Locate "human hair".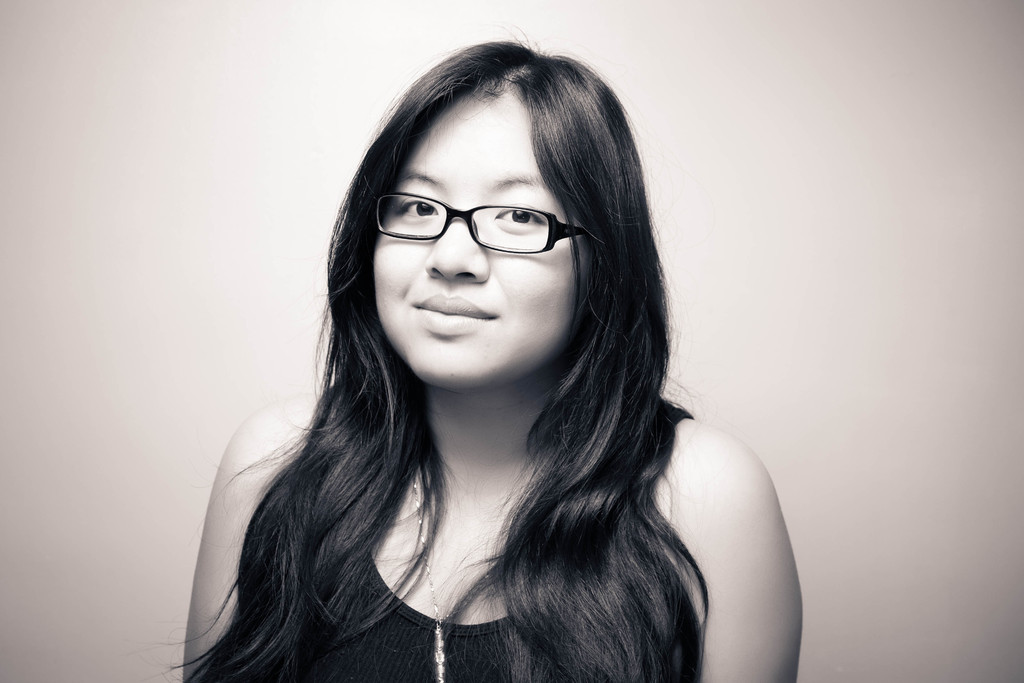
Bounding box: (left=217, top=51, right=744, bottom=663).
